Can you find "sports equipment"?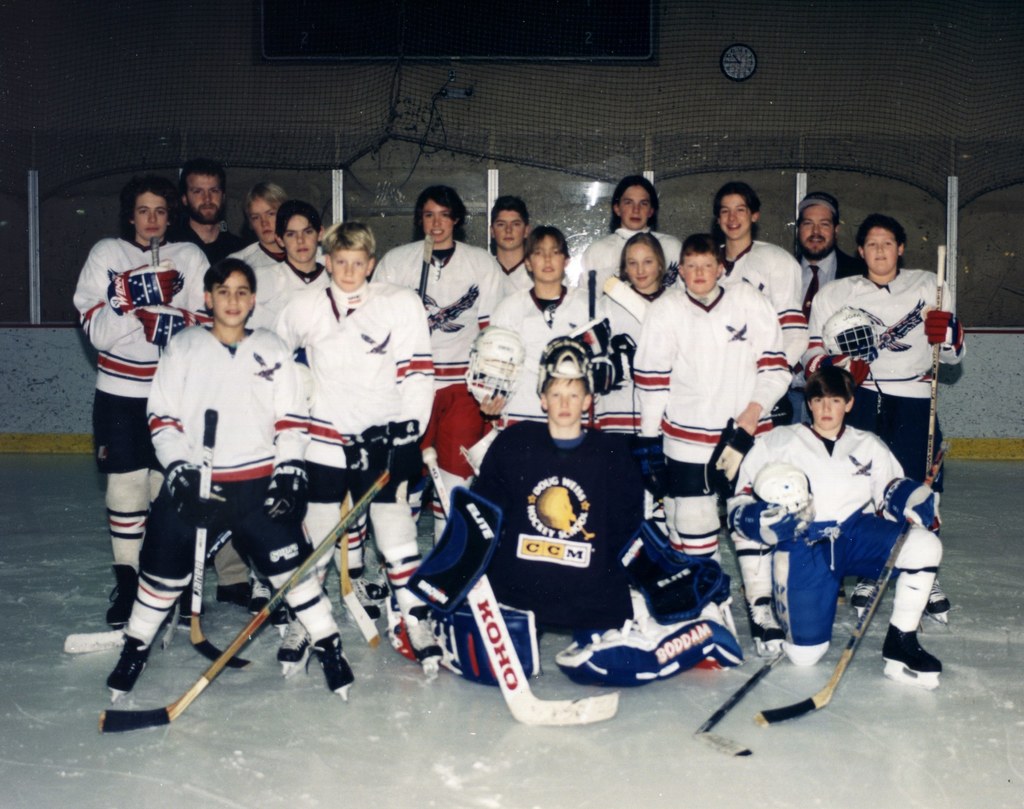
Yes, bounding box: x1=397 y1=618 x2=447 y2=677.
